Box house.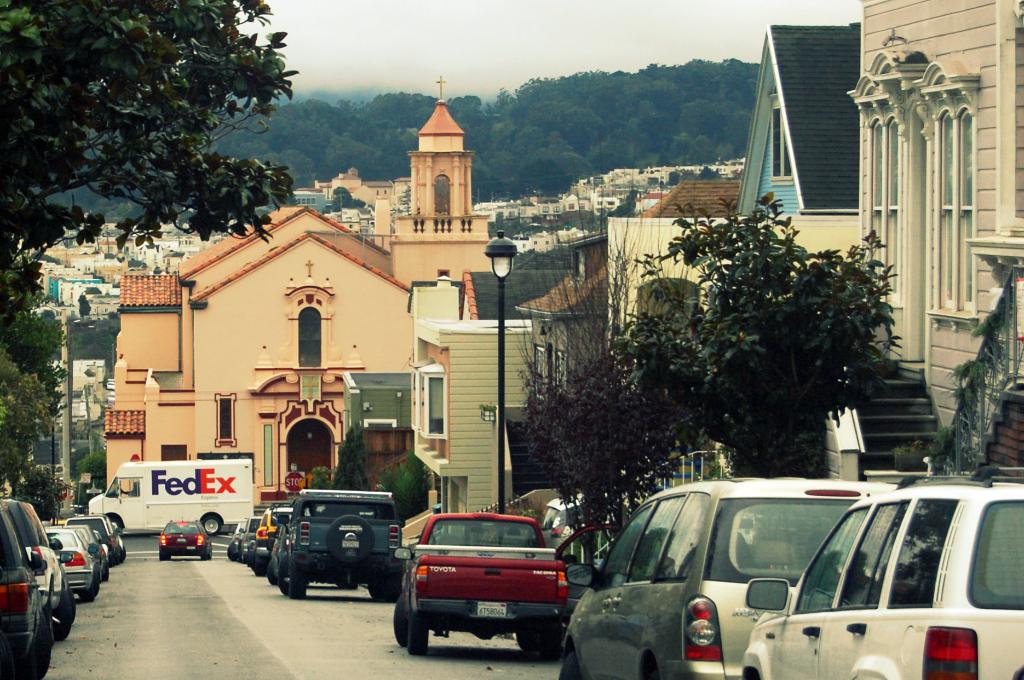
[x1=48, y1=273, x2=102, y2=307].
